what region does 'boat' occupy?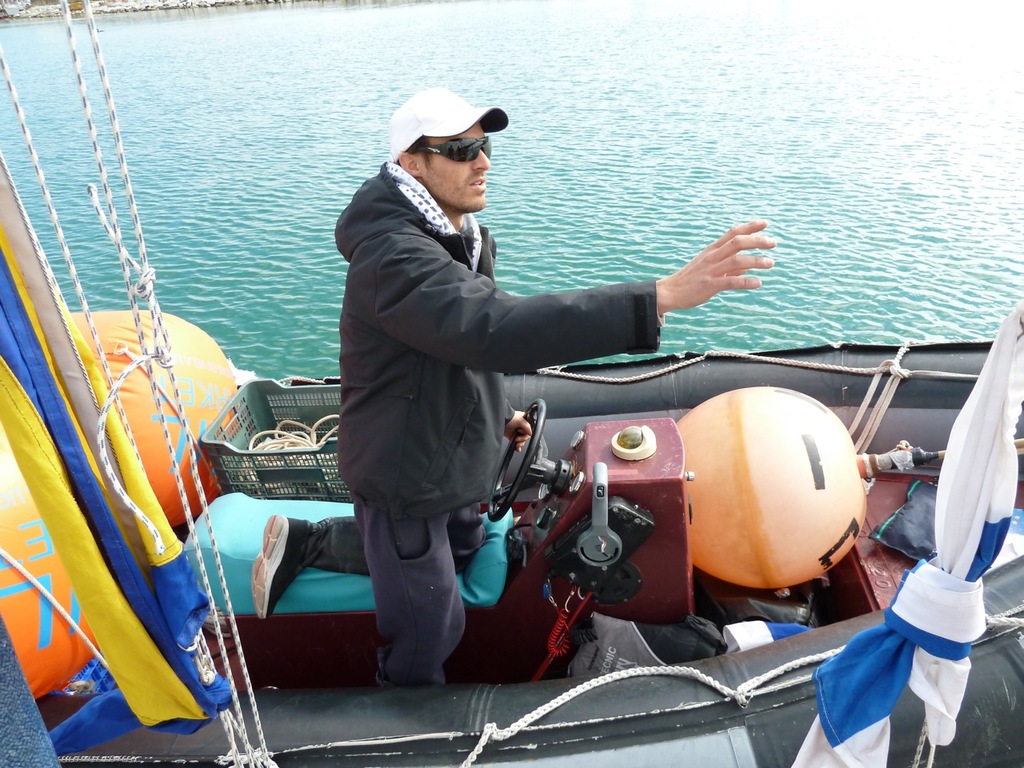
region(0, 0, 1023, 767).
